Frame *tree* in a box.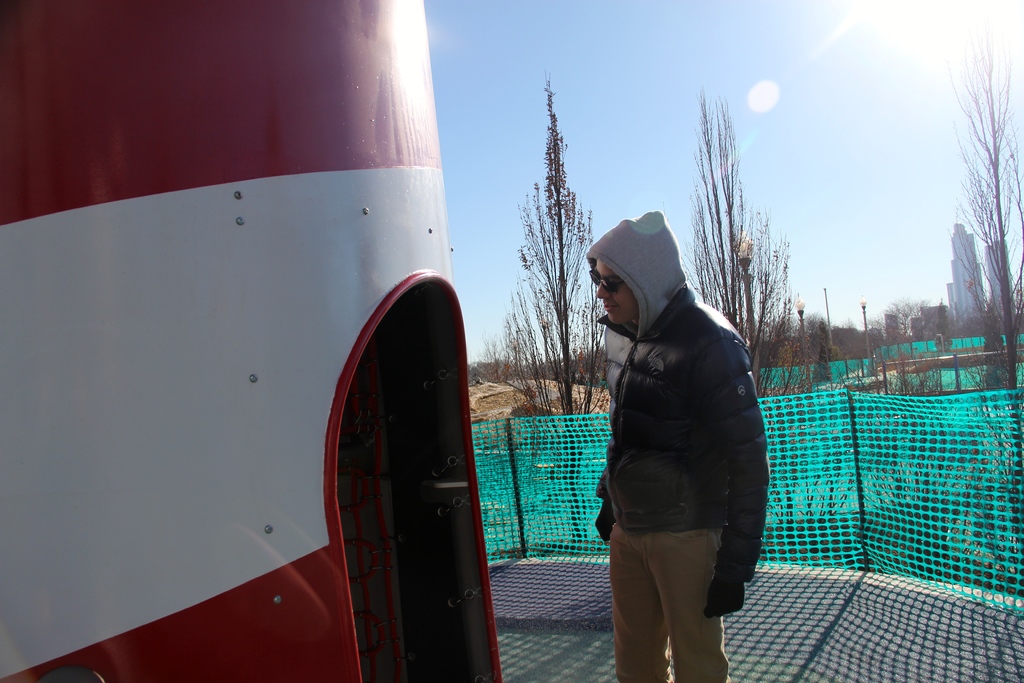
{"left": 677, "top": 89, "right": 857, "bottom": 406}.
